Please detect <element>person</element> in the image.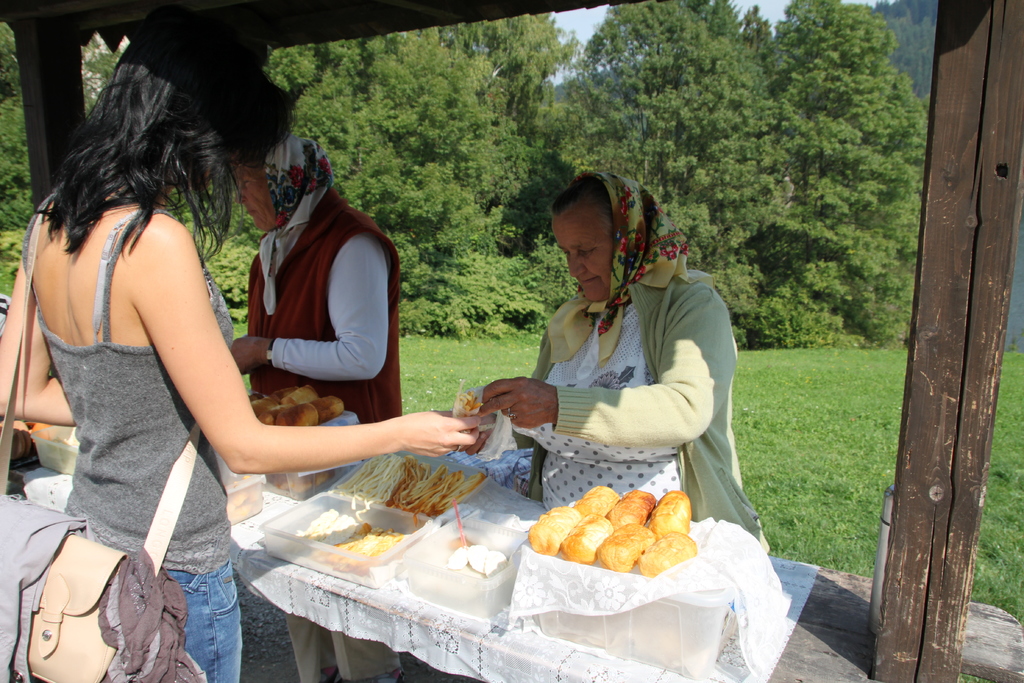
pyautogui.locateOnScreen(0, 9, 492, 682).
